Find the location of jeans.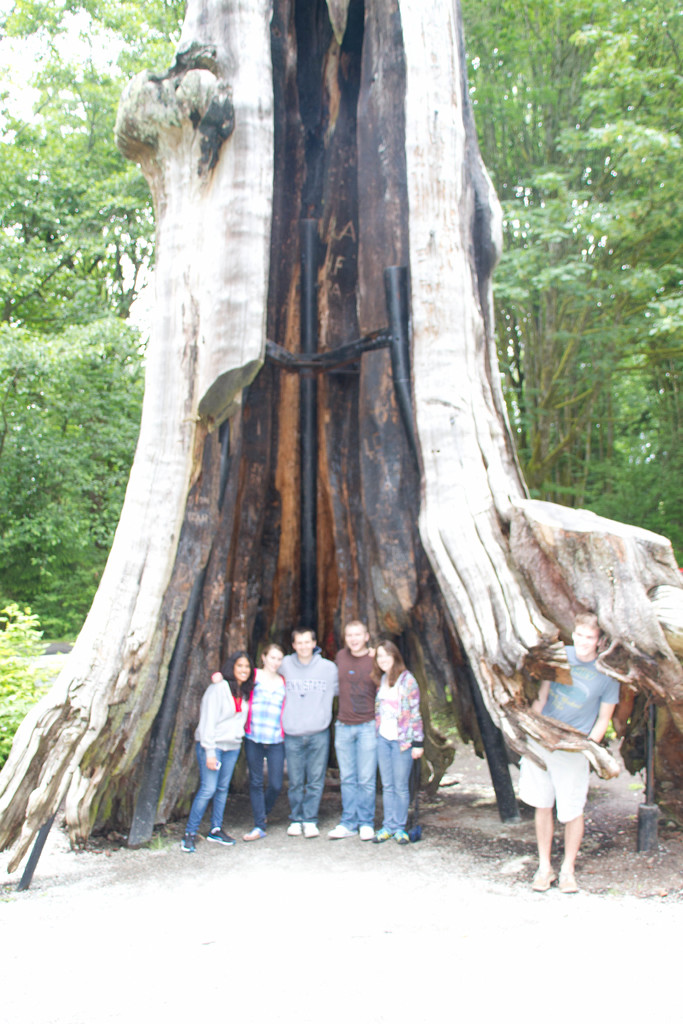
Location: (334,716,373,828).
